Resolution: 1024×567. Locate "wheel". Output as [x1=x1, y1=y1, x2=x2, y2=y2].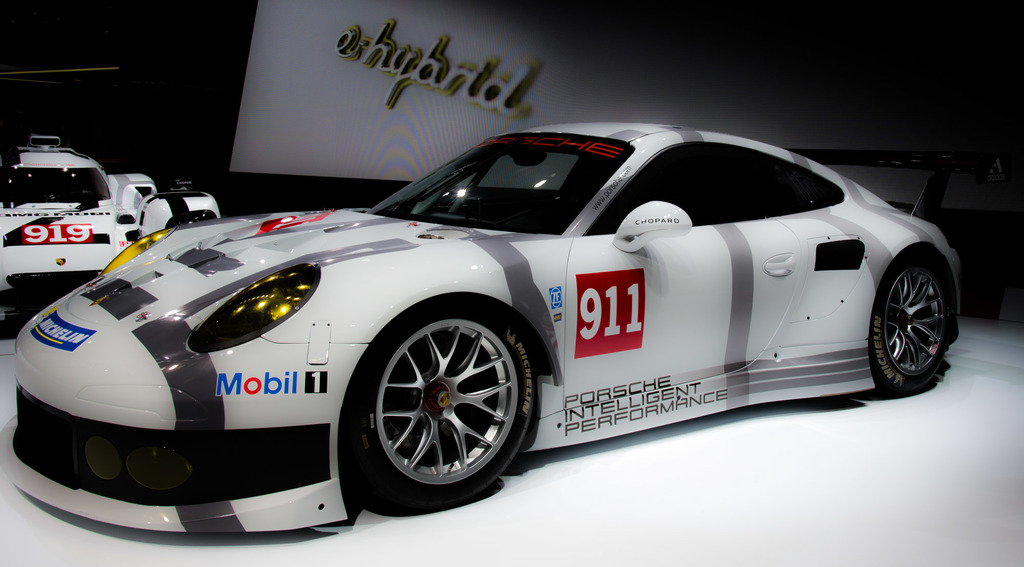
[x1=346, y1=291, x2=539, y2=505].
